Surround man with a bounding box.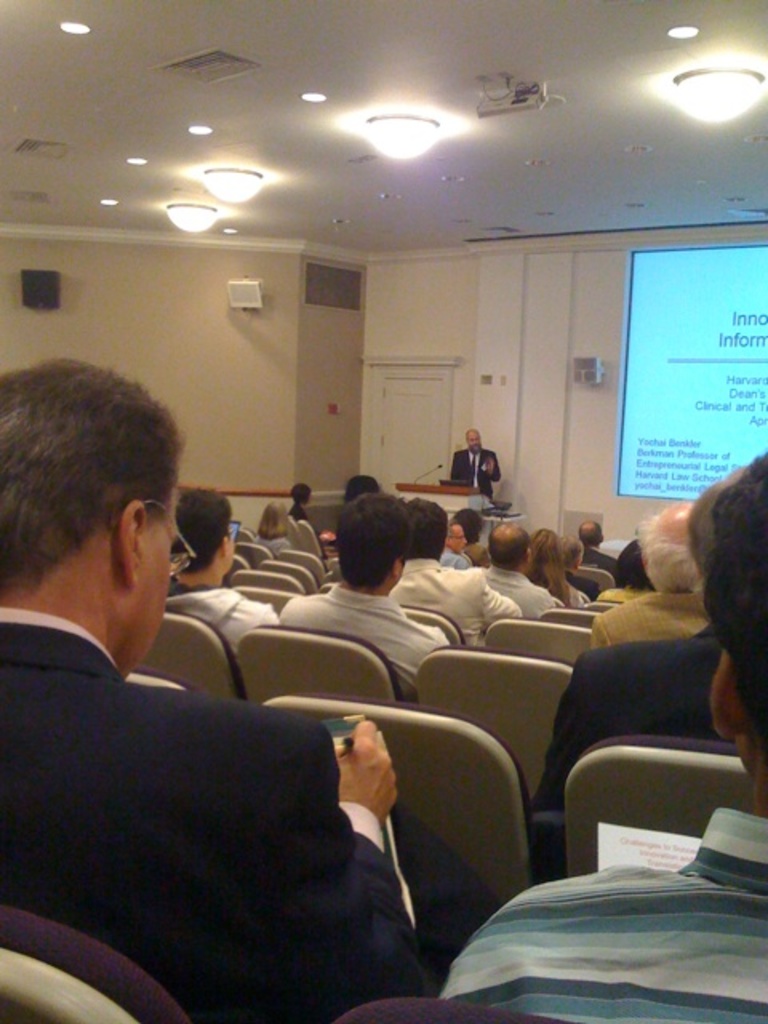
x1=466 y1=520 x2=565 y2=624.
